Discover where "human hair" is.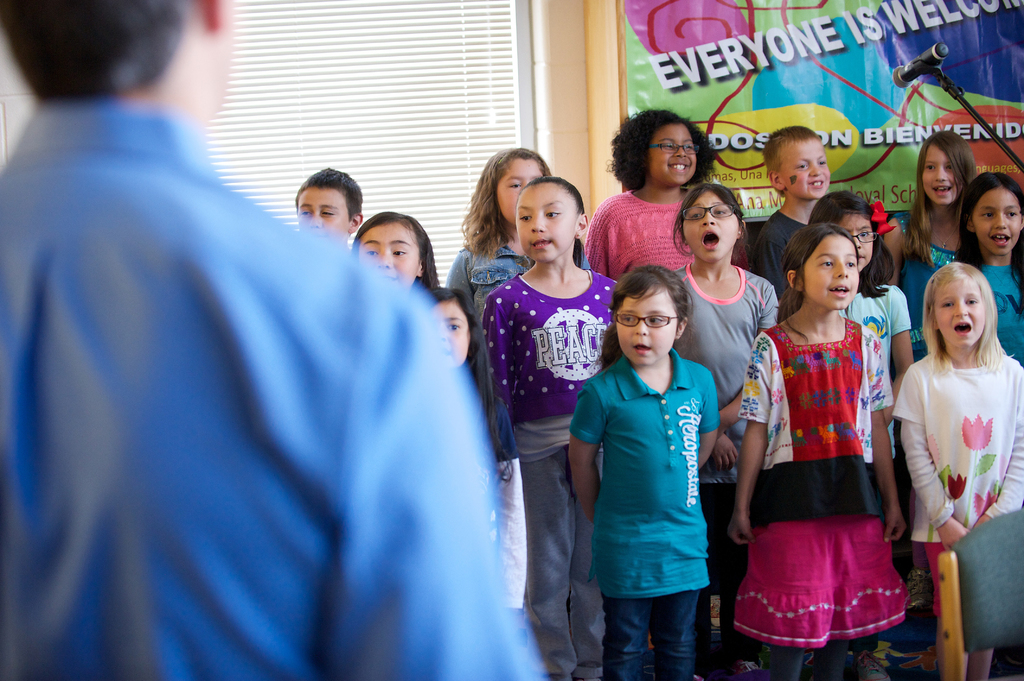
Discovered at BBox(622, 108, 717, 194).
